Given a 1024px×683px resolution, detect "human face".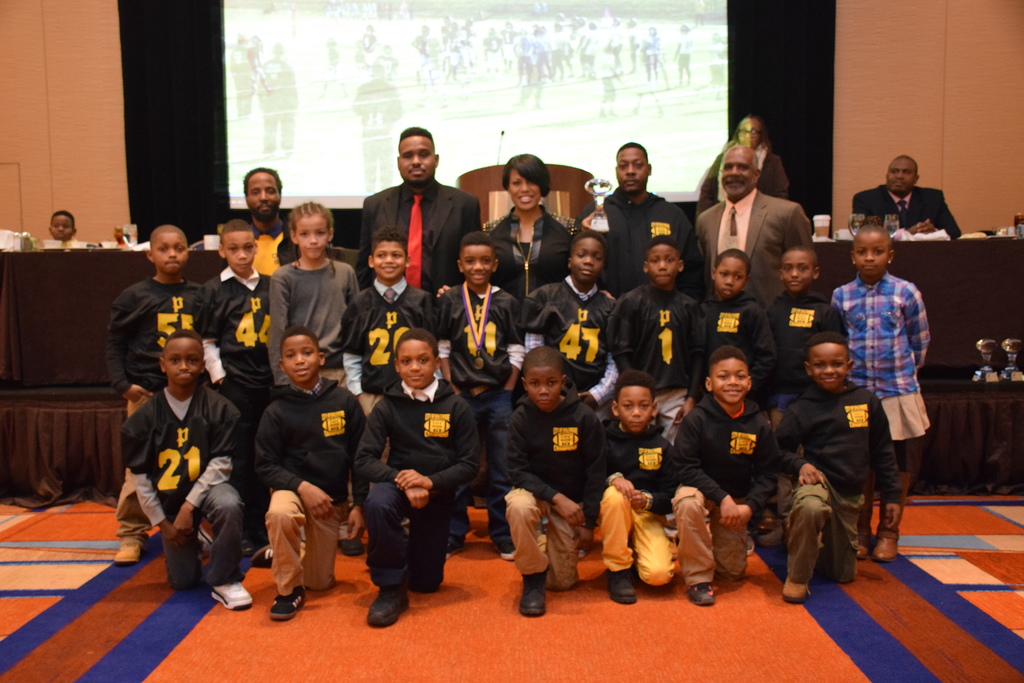
x1=525, y1=368, x2=561, y2=408.
